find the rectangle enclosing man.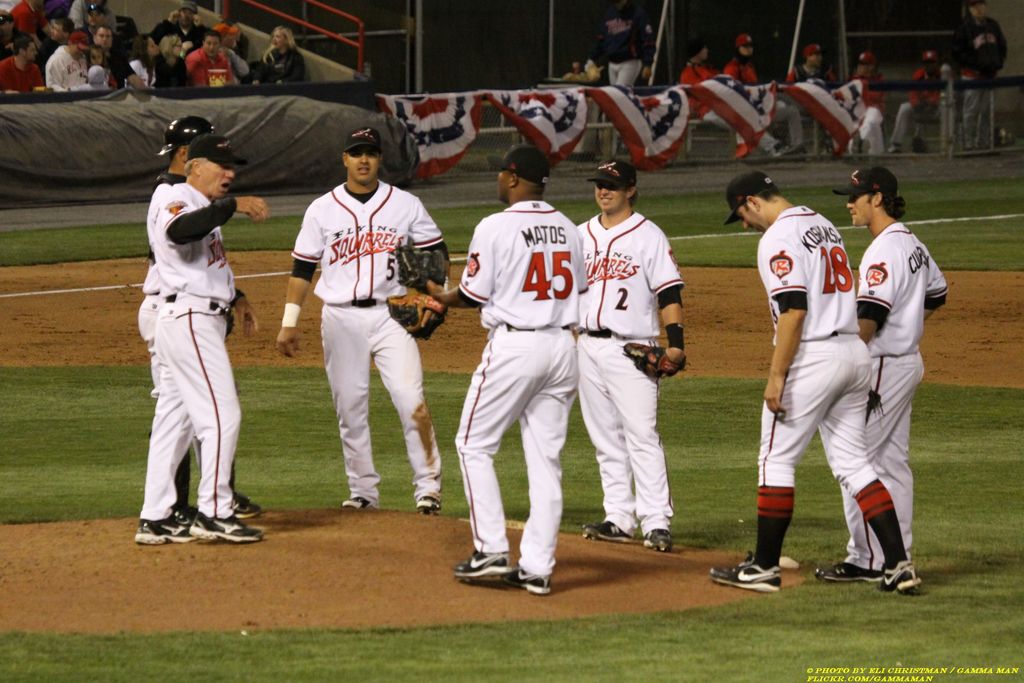
952:0:1007:151.
